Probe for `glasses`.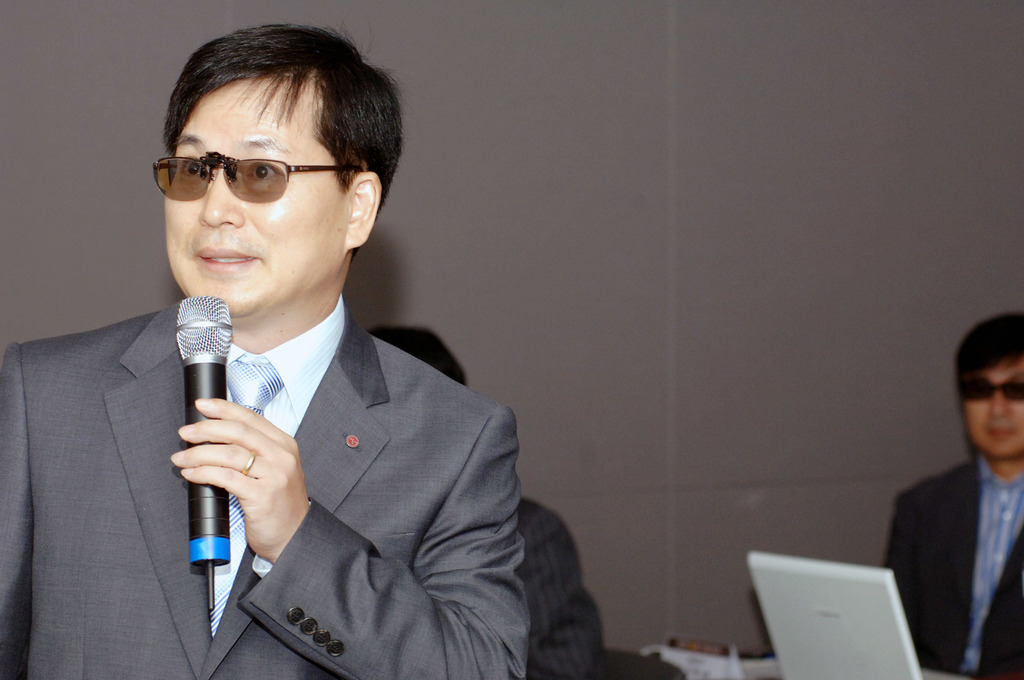
Probe result: 957:369:1023:405.
